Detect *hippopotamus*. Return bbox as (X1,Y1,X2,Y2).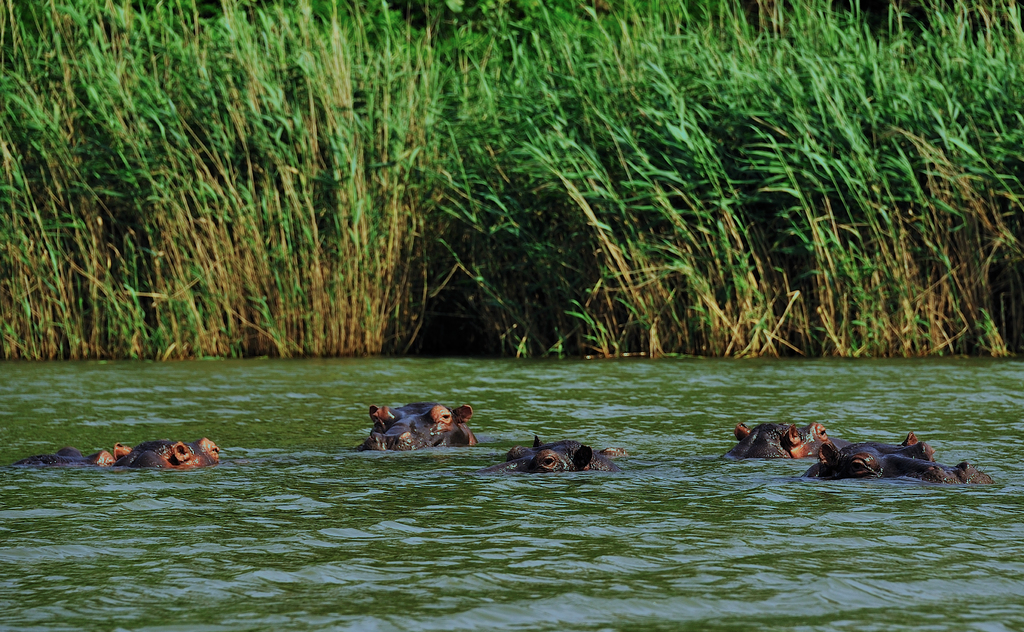
(717,422,852,463).
